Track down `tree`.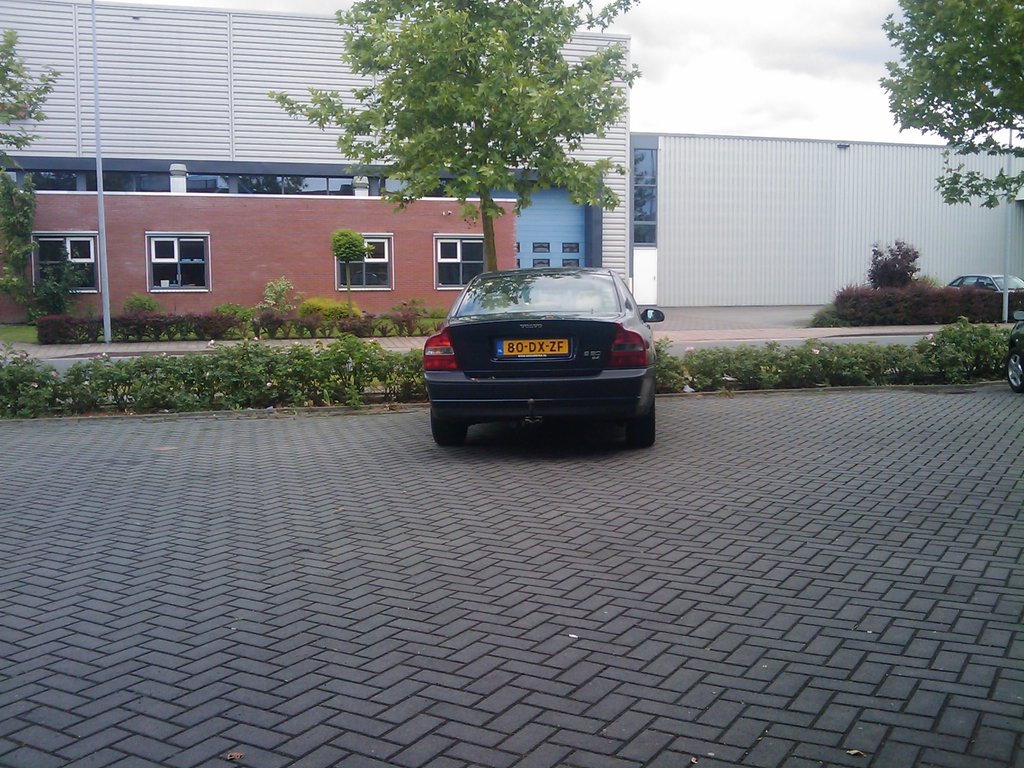
Tracked to rect(0, 30, 77, 315).
